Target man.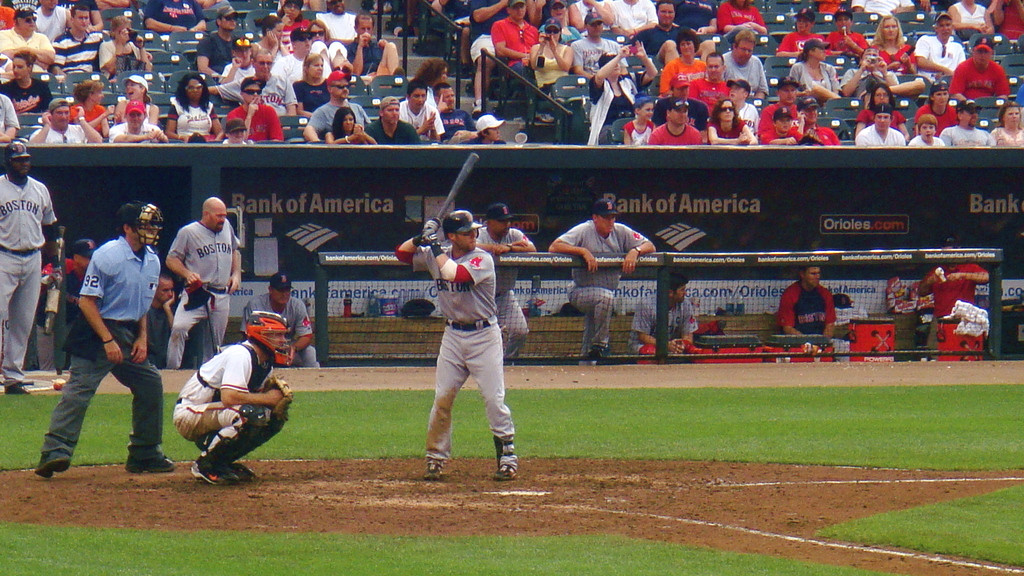
Target region: BBox(58, 197, 158, 482).
